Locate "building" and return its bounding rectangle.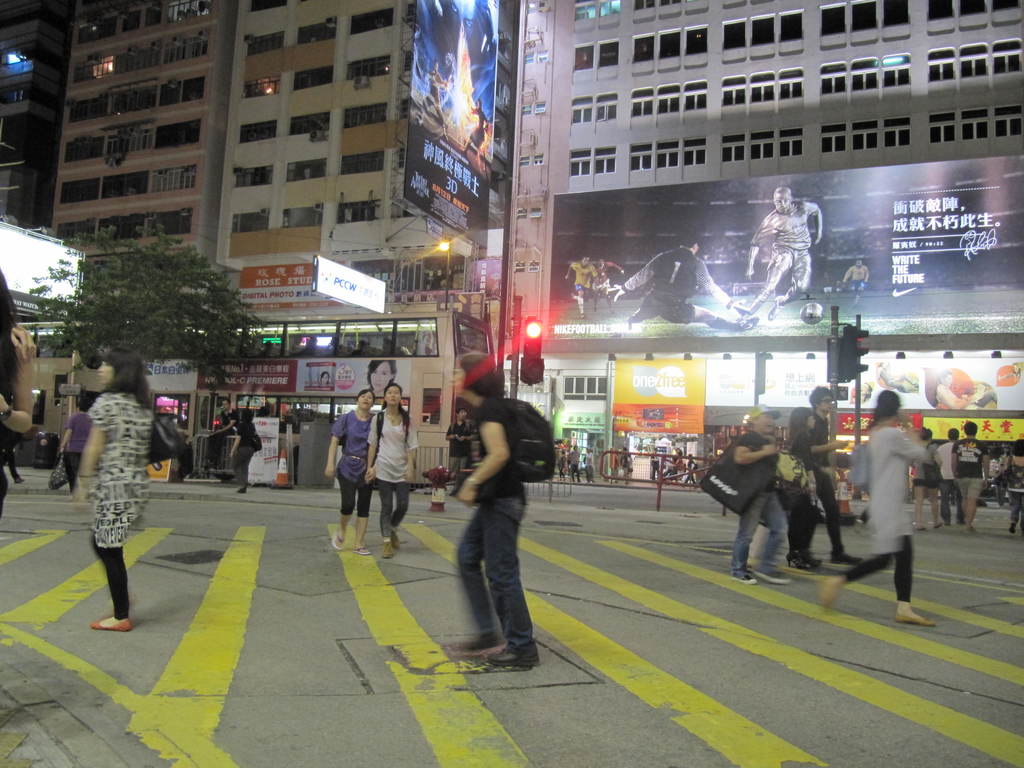
20,0,234,463.
